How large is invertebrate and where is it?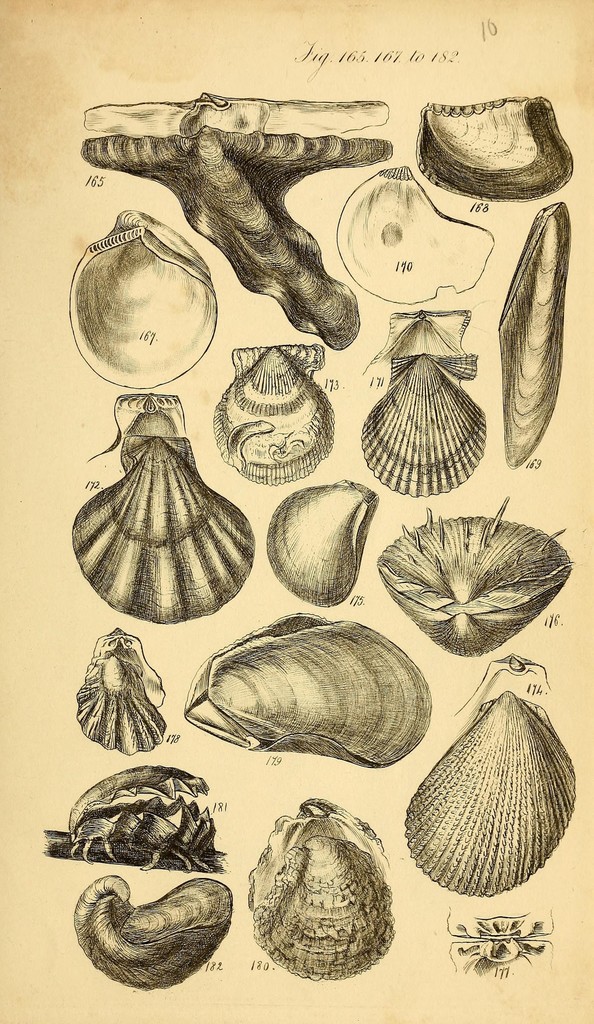
Bounding box: {"left": 44, "top": 764, "right": 225, "bottom": 876}.
